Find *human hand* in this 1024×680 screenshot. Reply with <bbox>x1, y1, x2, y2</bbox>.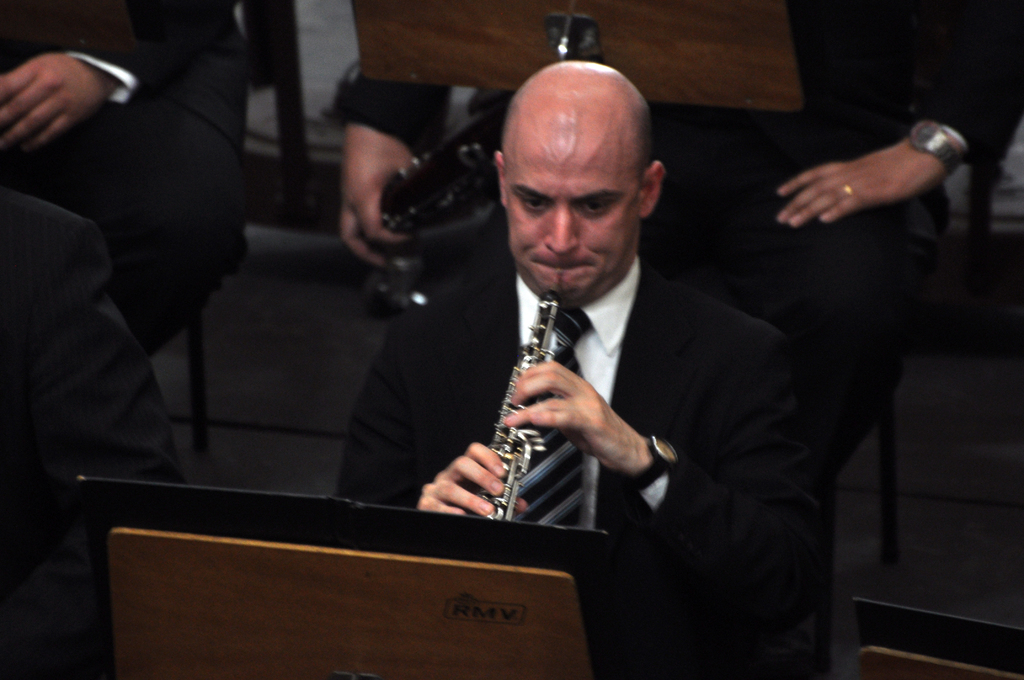
<bbox>774, 140, 947, 232</bbox>.
